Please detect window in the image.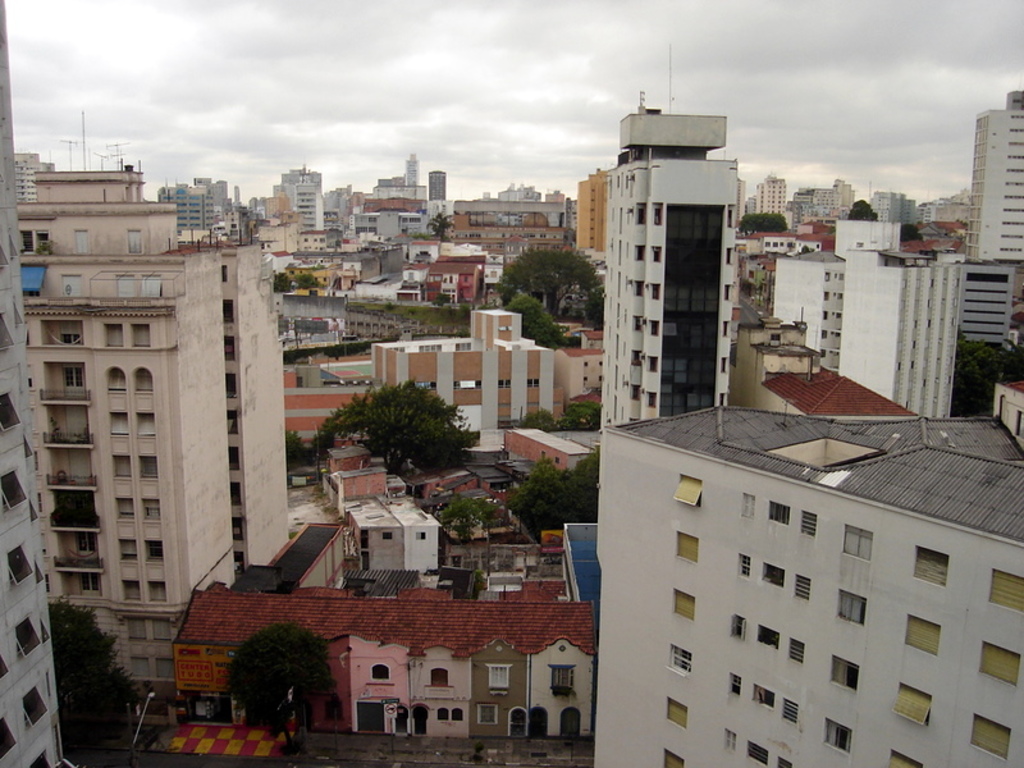
bbox=(12, 616, 35, 666).
